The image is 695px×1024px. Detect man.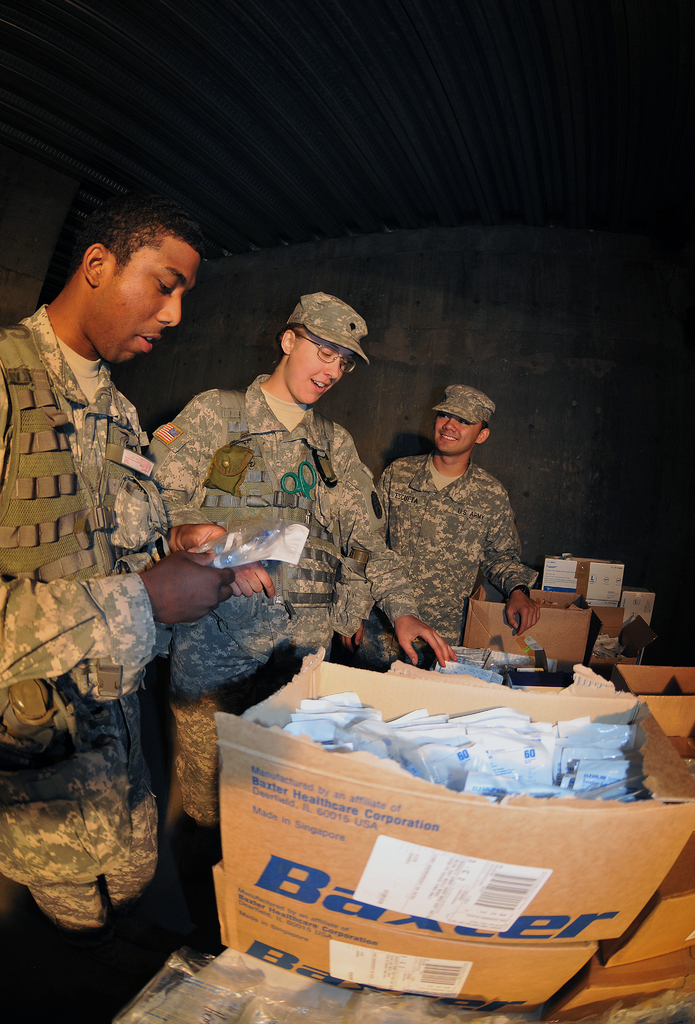
Detection: [x1=353, y1=382, x2=540, y2=664].
